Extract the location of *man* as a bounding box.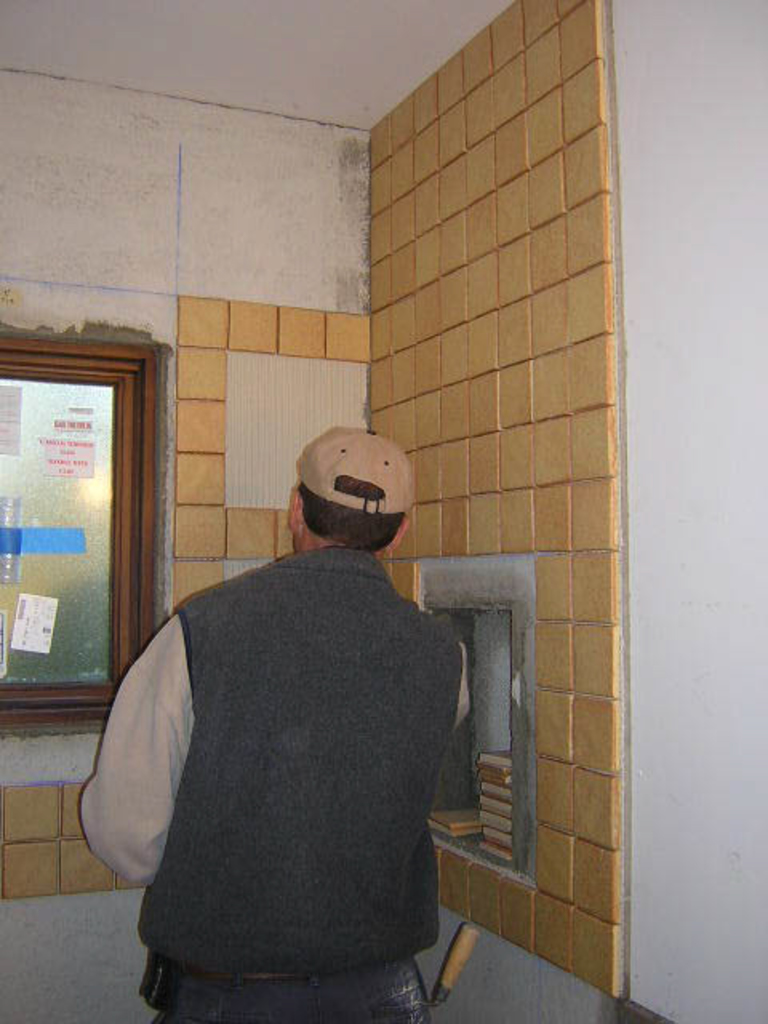
82:422:472:1022.
